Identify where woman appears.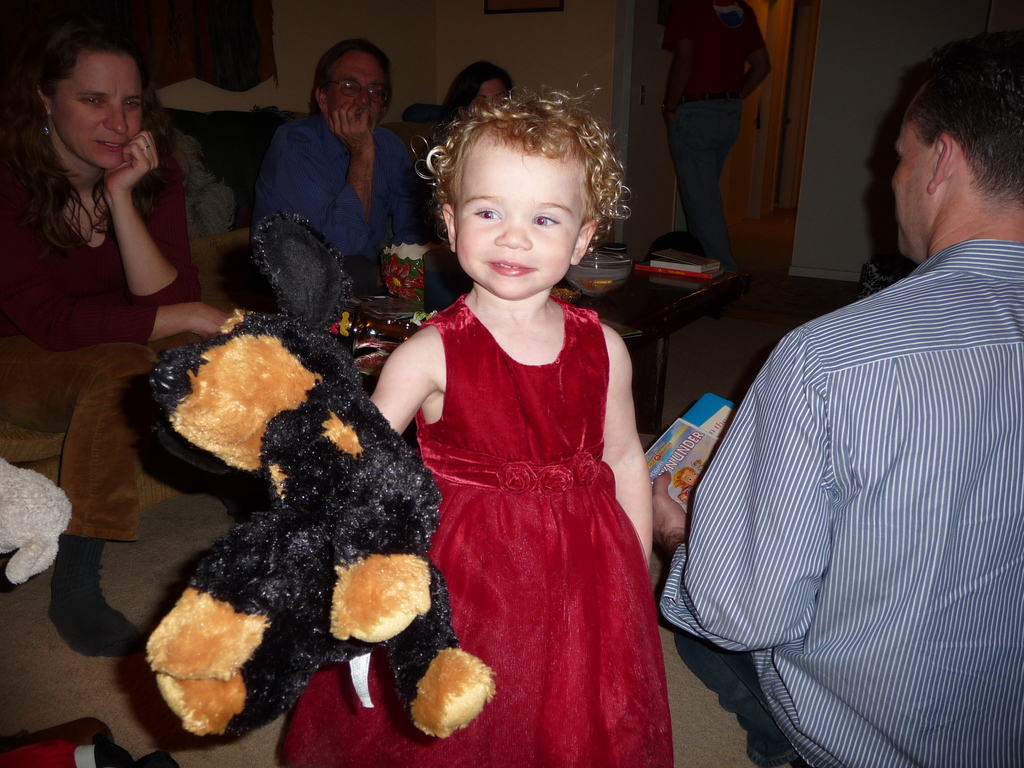
Appears at (x1=3, y1=31, x2=225, y2=558).
